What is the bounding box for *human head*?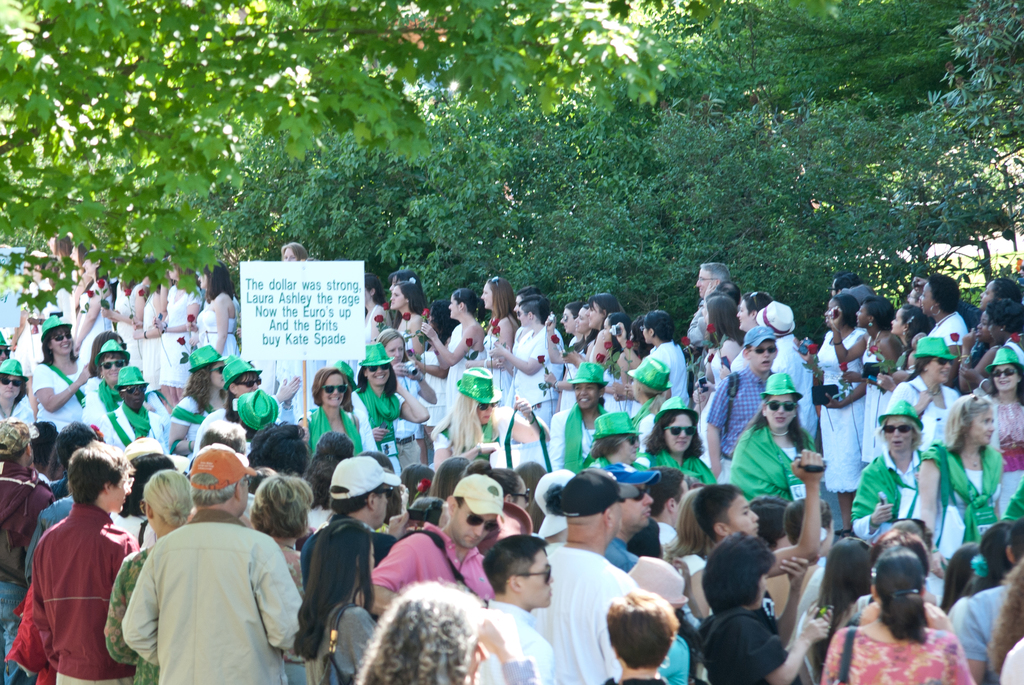
Rect(92, 334, 125, 361).
